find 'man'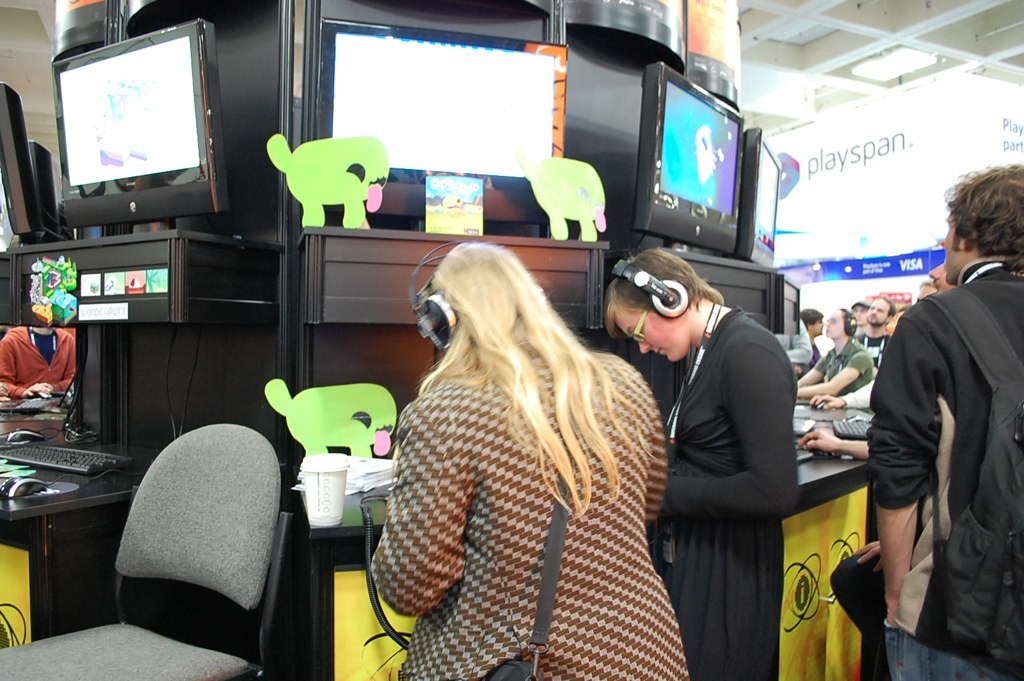
locate(797, 304, 879, 400)
